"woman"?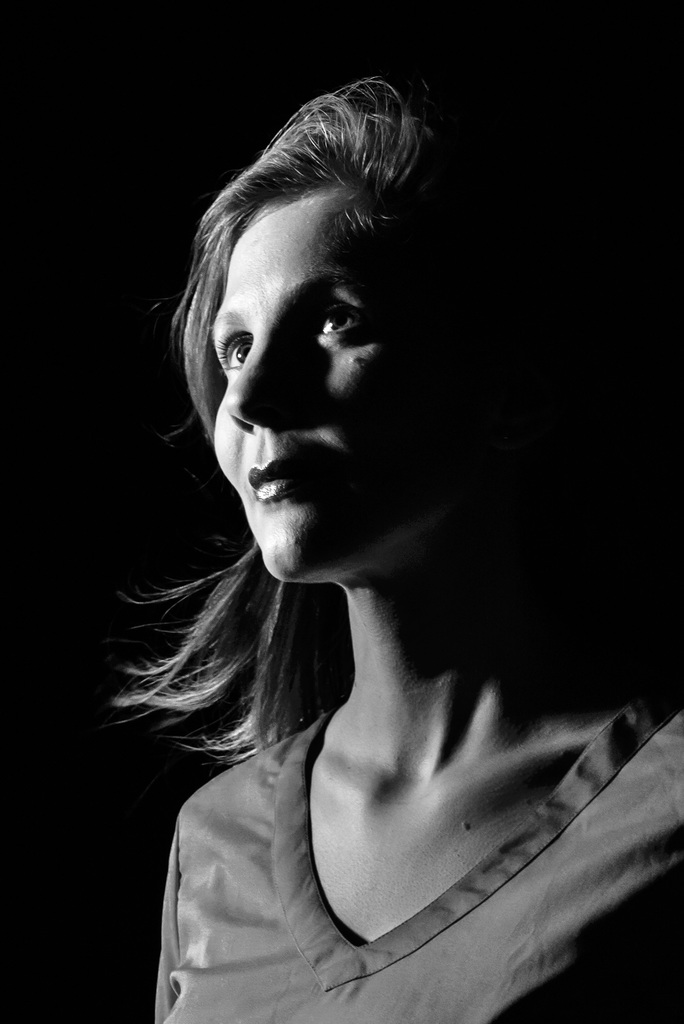
locate(133, 70, 683, 1023)
